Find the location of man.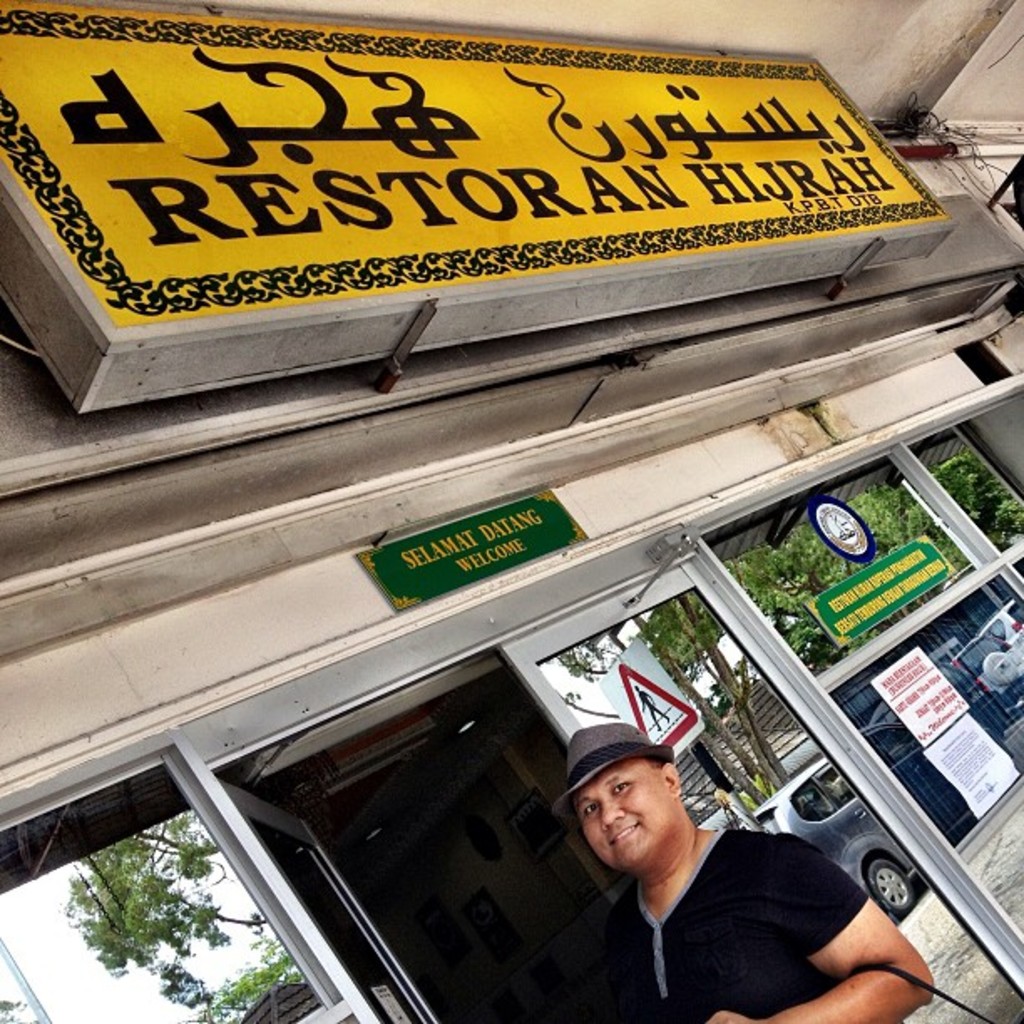
Location: {"x1": 502, "y1": 746, "x2": 902, "y2": 1023}.
